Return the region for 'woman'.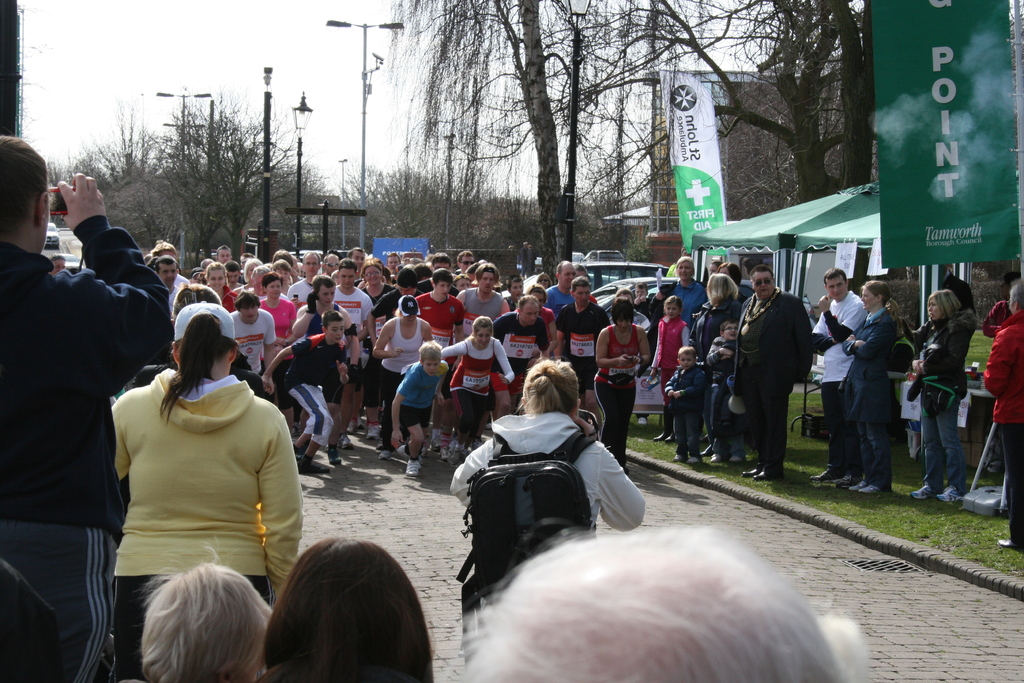
locate(593, 295, 648, 472).
